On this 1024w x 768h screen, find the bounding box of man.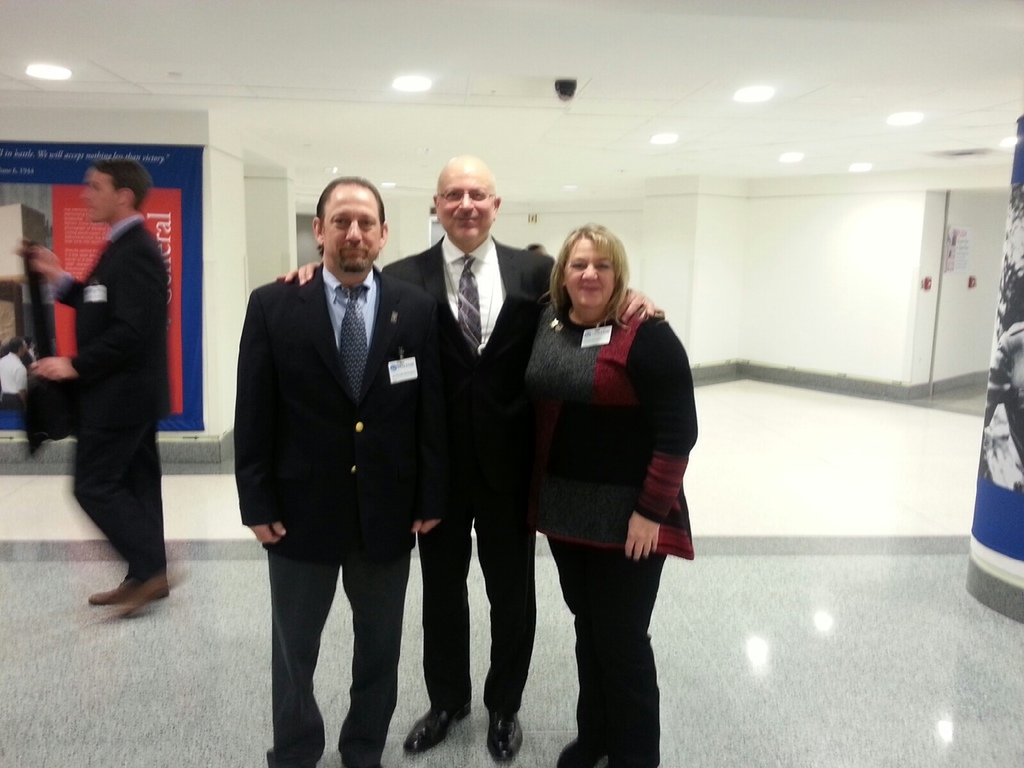
Bounding box: {"x1": 232, "y1": 176, "x2": 446, "y2": 767}.
